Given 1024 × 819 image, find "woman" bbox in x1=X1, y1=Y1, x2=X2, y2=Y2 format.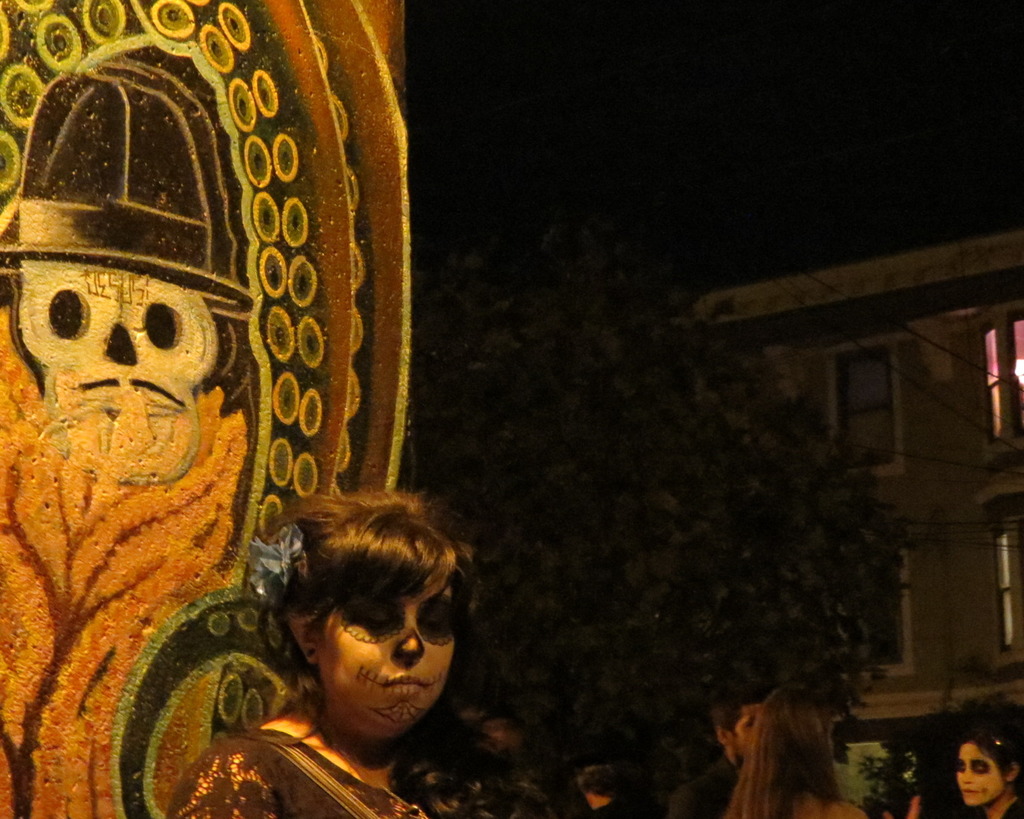
x1=170, y1=456, x2=465, y2=818.
